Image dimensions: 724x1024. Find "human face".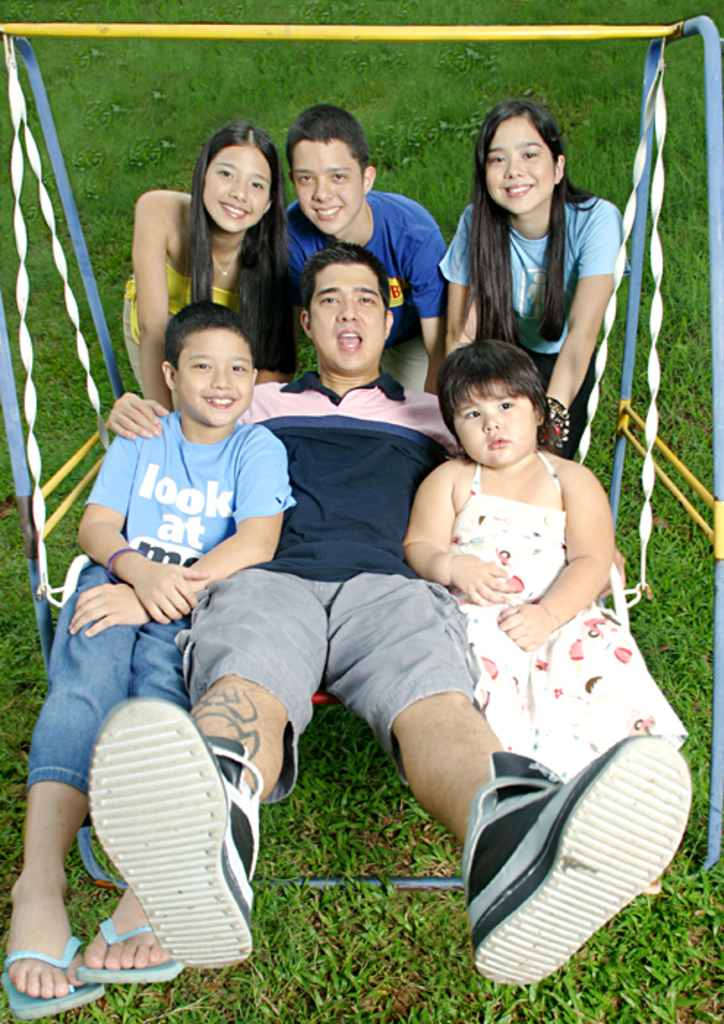
<region>307, 265, 392, 374</region>.
